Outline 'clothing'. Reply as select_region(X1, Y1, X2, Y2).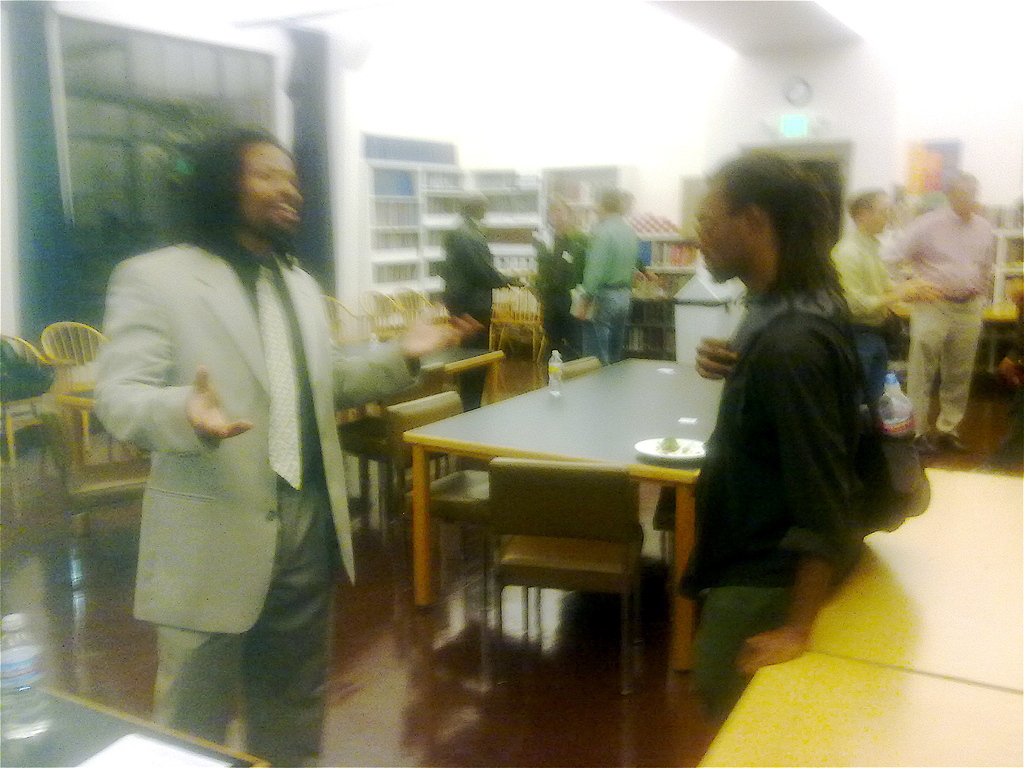
select_region(95, 157, 360, 694).
